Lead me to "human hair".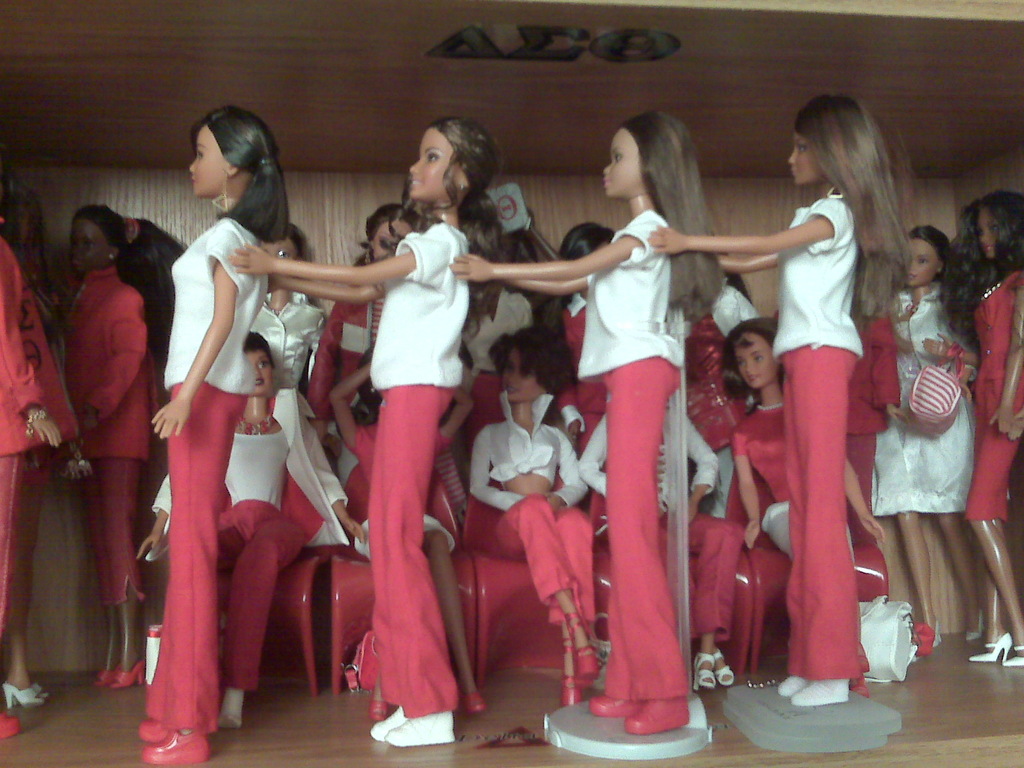
Lead to left=190, top=106, right=287, bottom=252.
